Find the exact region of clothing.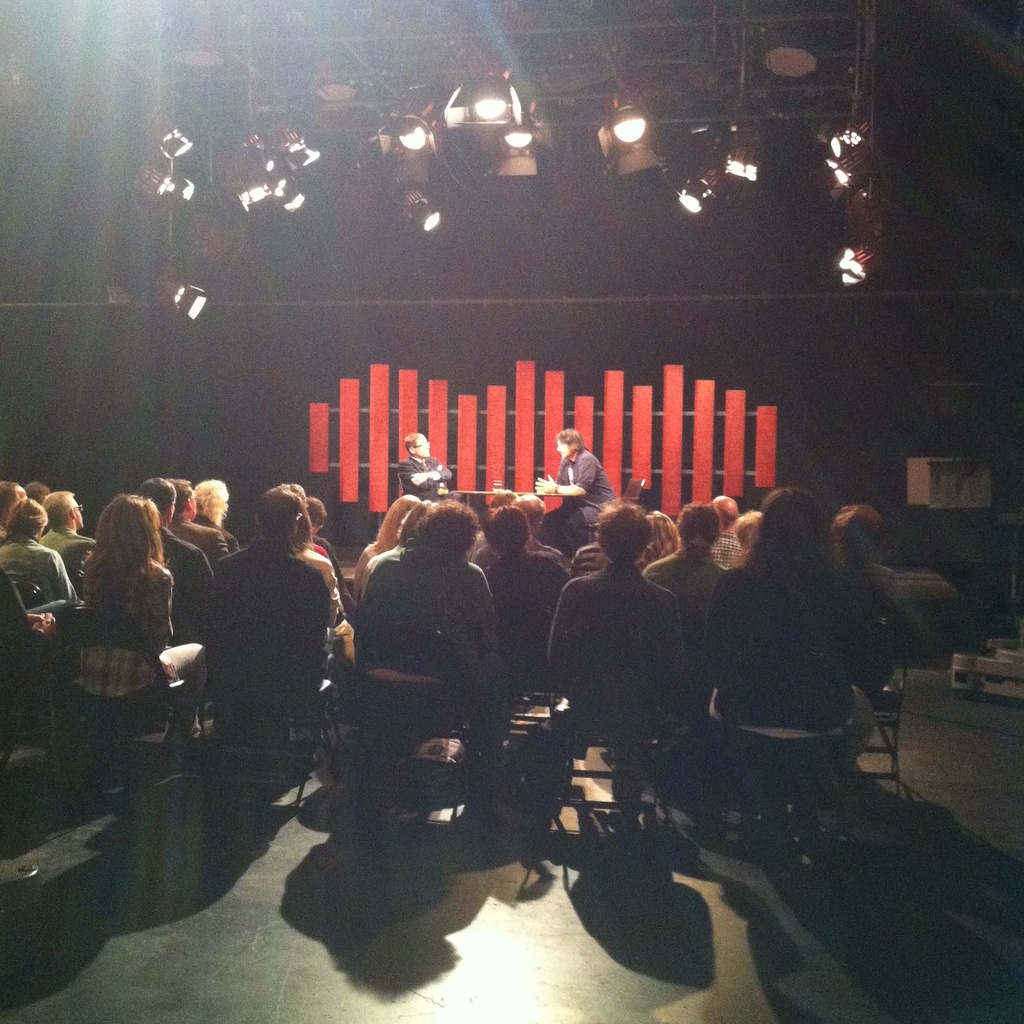
Exact region: crop(302, 550, 335, 607).
